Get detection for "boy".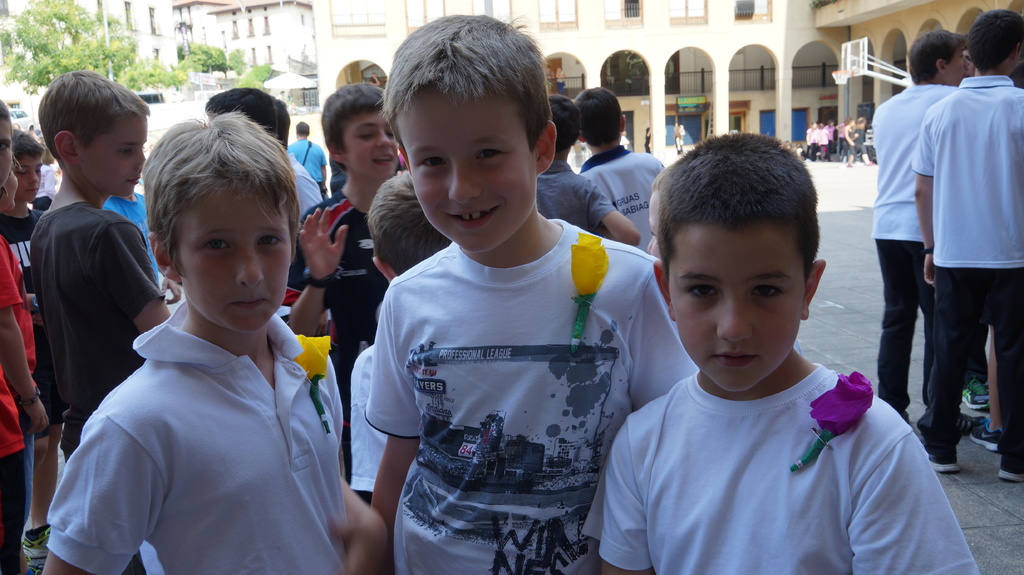
Detection: (40,109,390,574).
